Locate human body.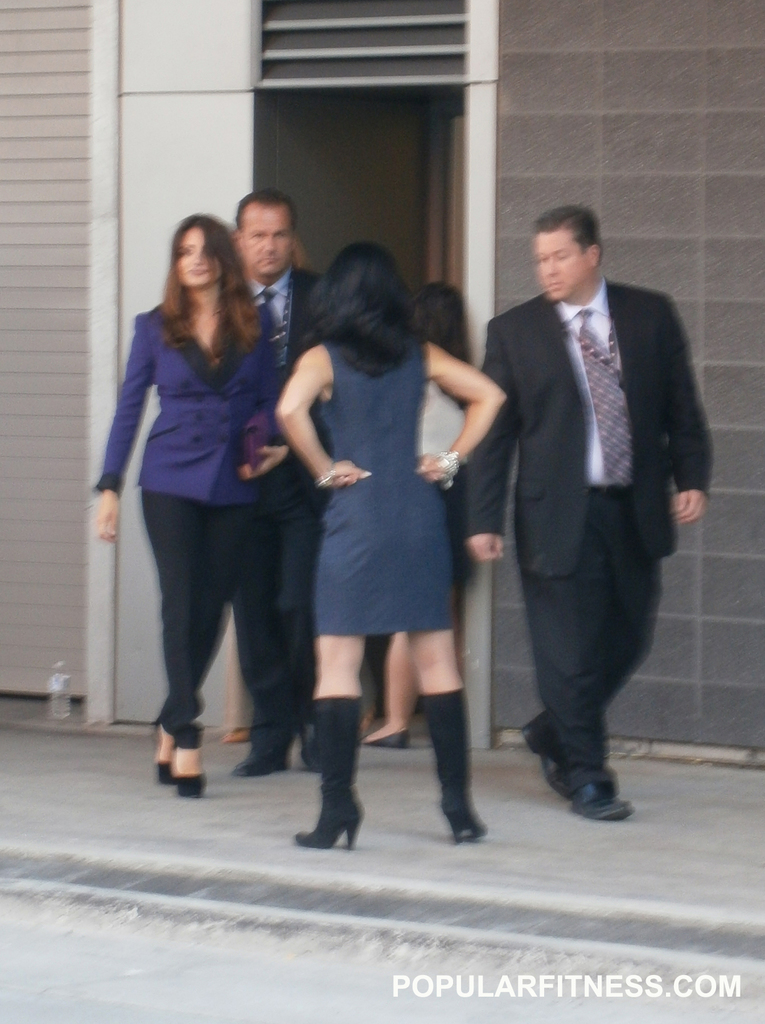
Bounding box: (236,266,334,774).
